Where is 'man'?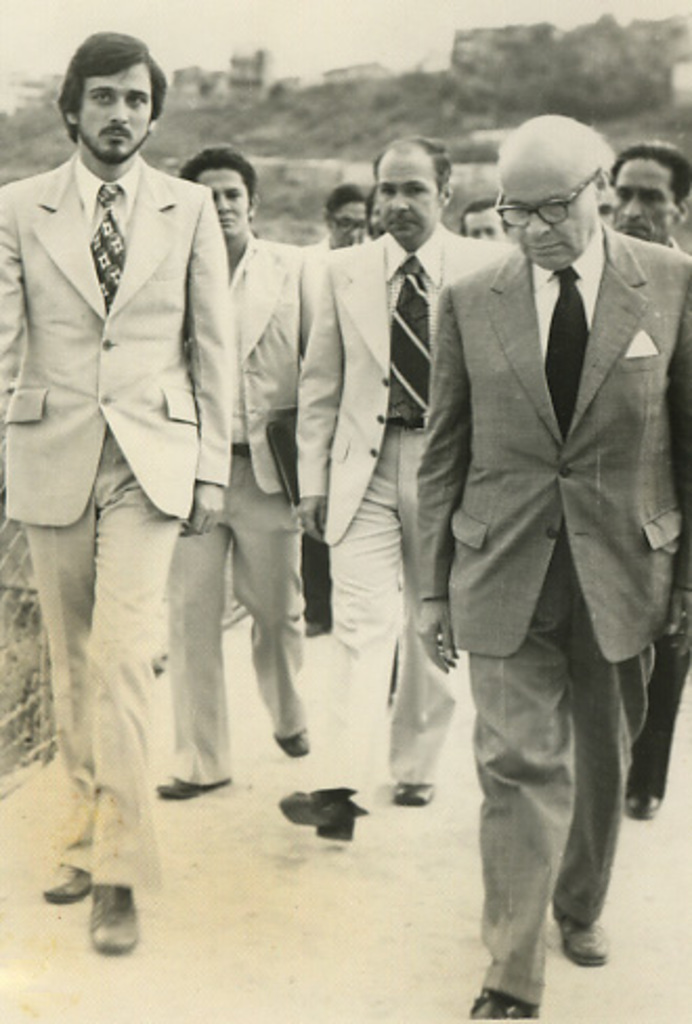
[left=0, top=31, right=237, bottom=953].
